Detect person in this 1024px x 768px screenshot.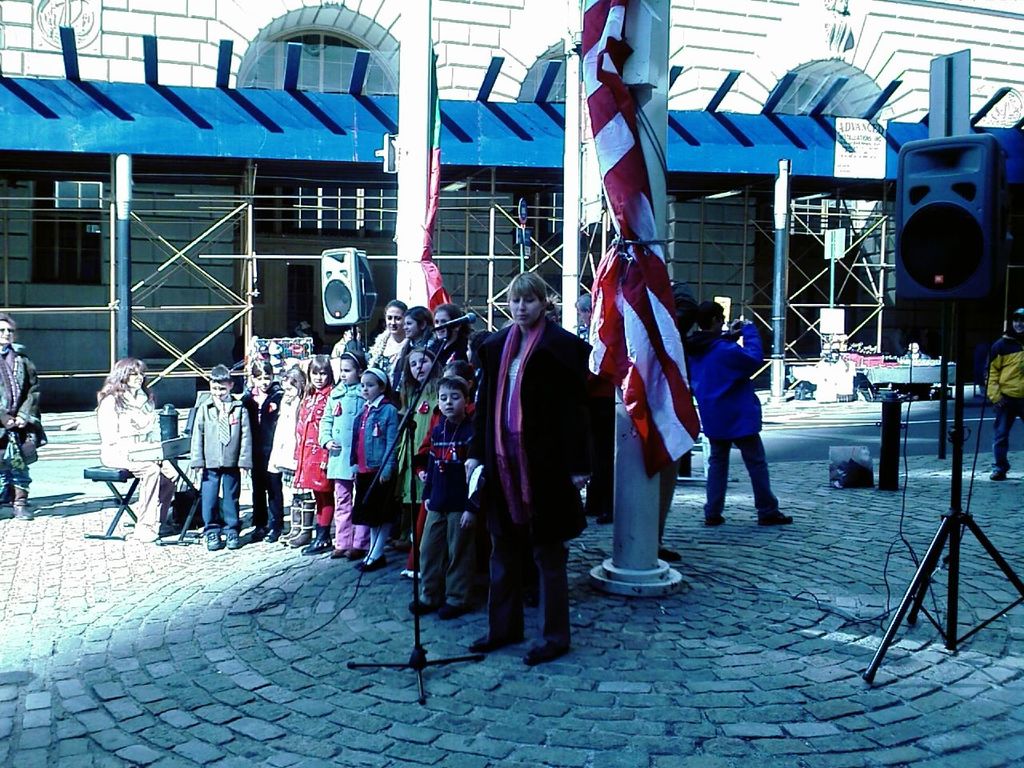
Detection: (468,330,494,416).
